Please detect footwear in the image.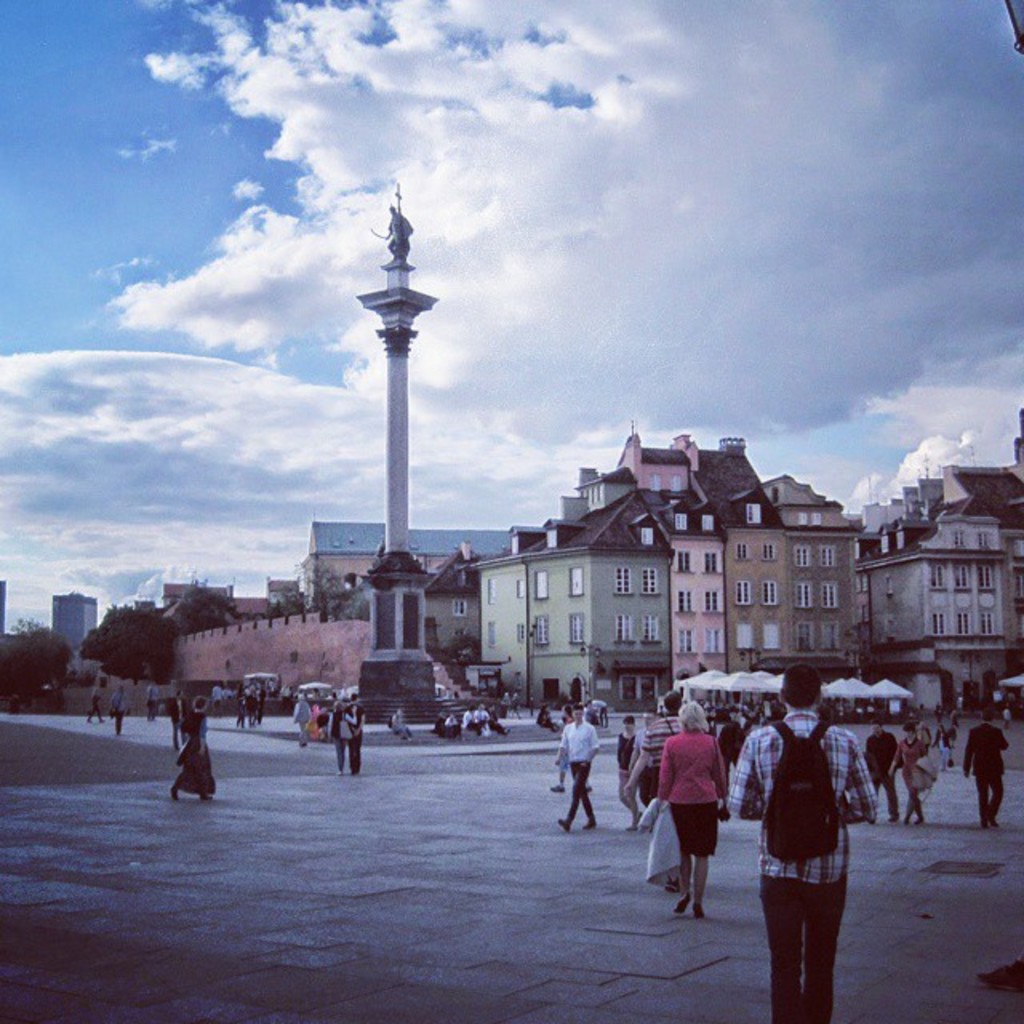
586 816 597 829.
